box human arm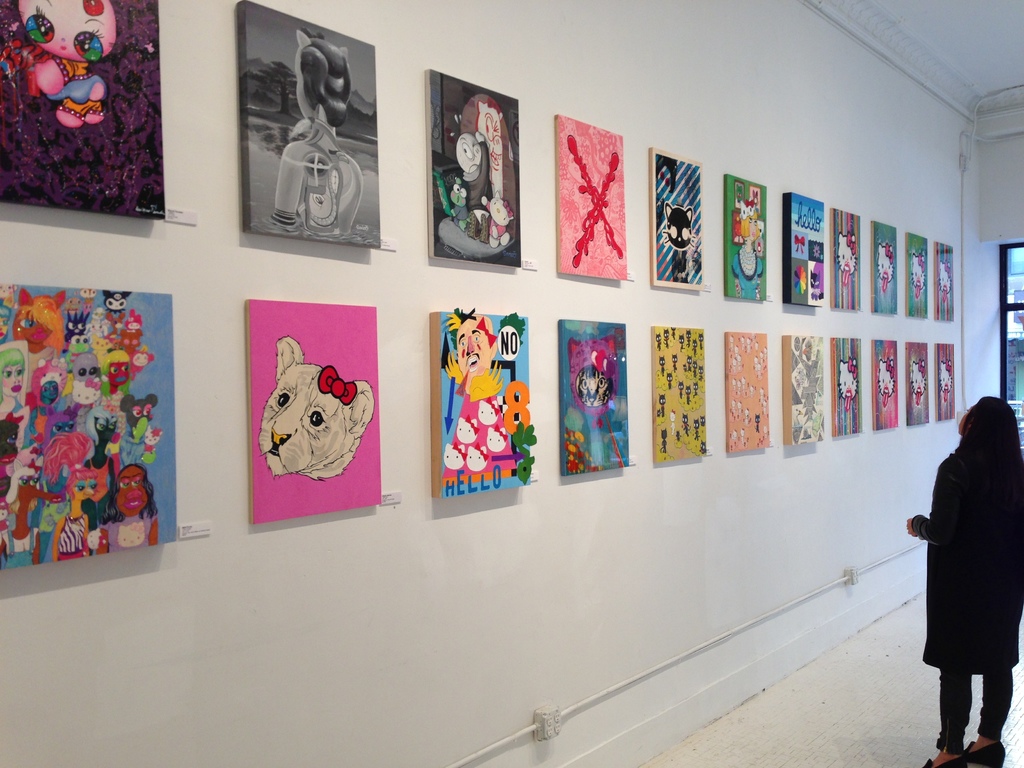
bbox(50, 519, 62, 561)
